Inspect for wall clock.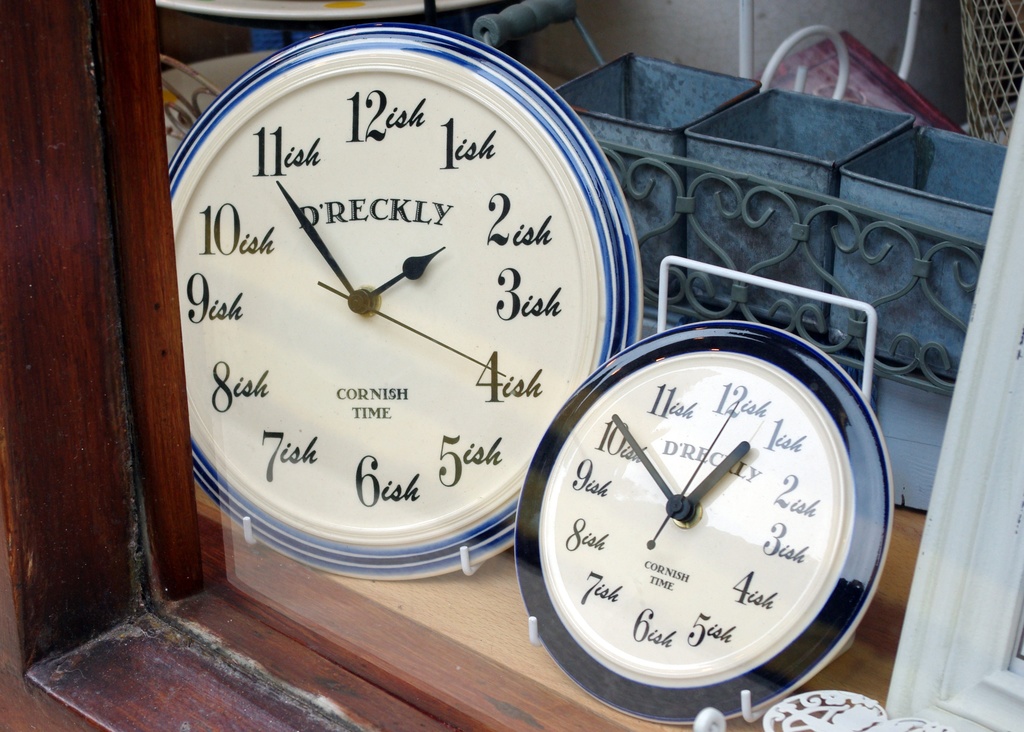
Inspection: left=169, top=24, right=643, bottom=578.
